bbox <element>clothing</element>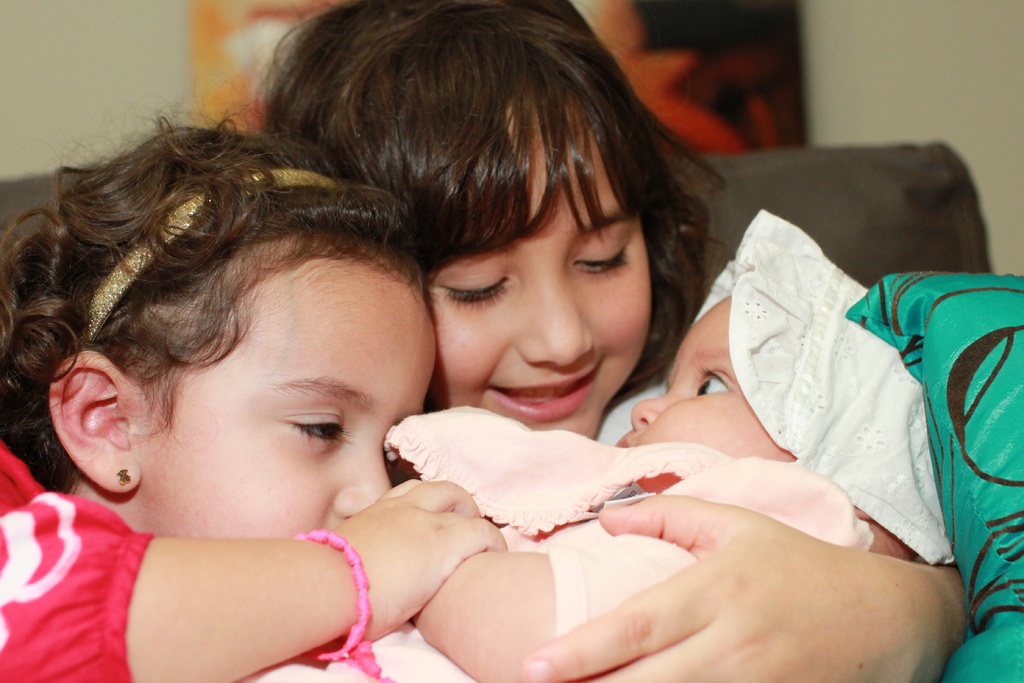
bbox=(235, 404, 872, 682)
